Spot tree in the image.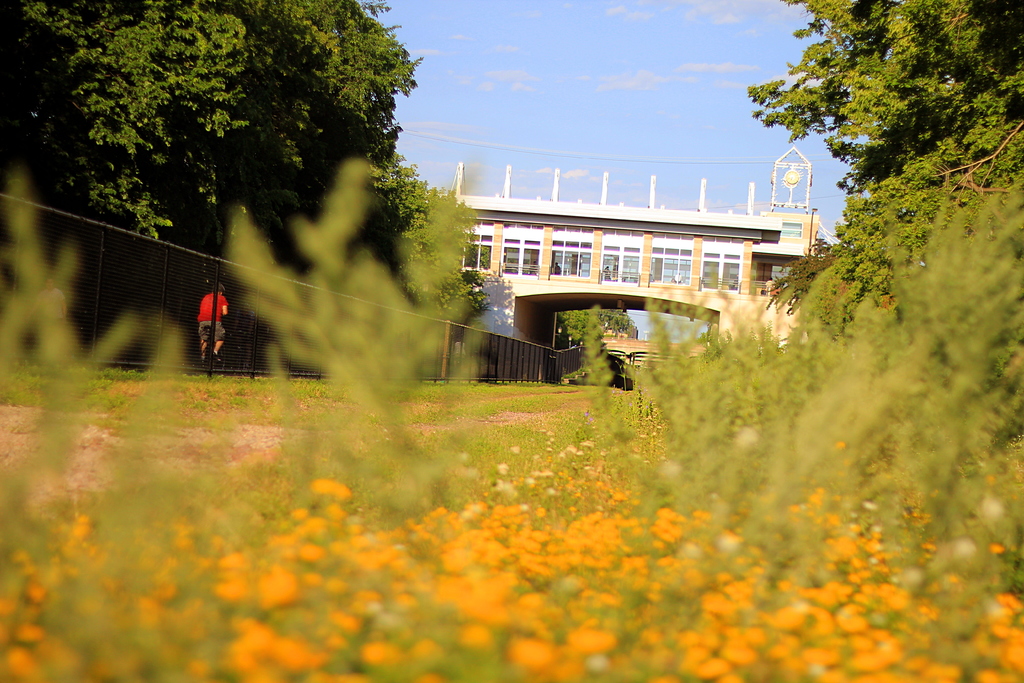
tree found at box=[0, 0, 419, 232].
